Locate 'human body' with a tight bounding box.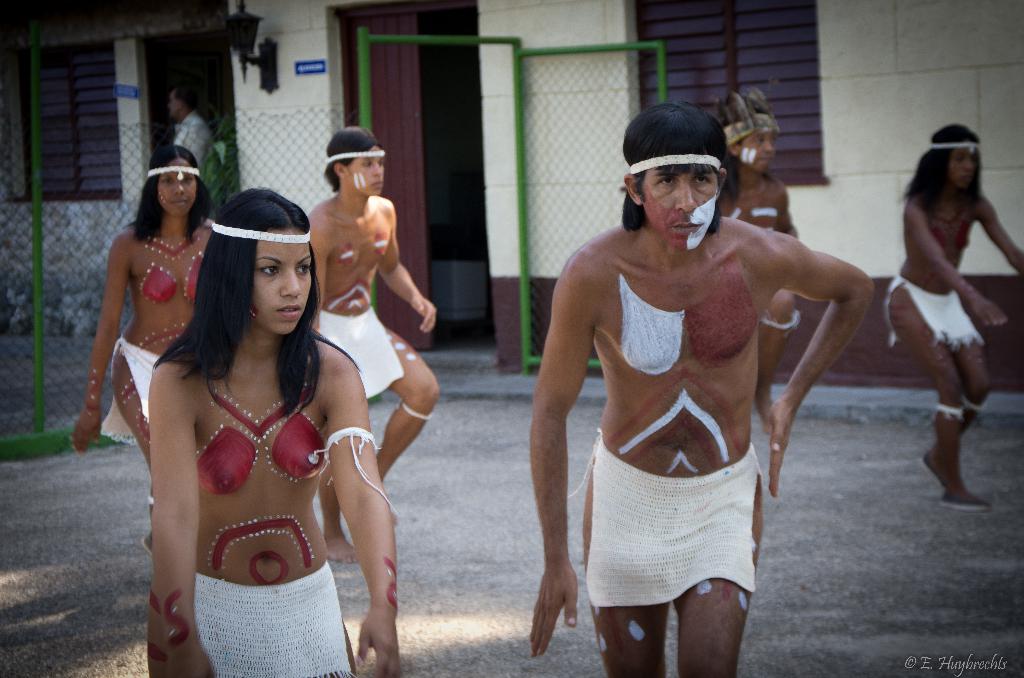
893, 113, 1023, 517.
